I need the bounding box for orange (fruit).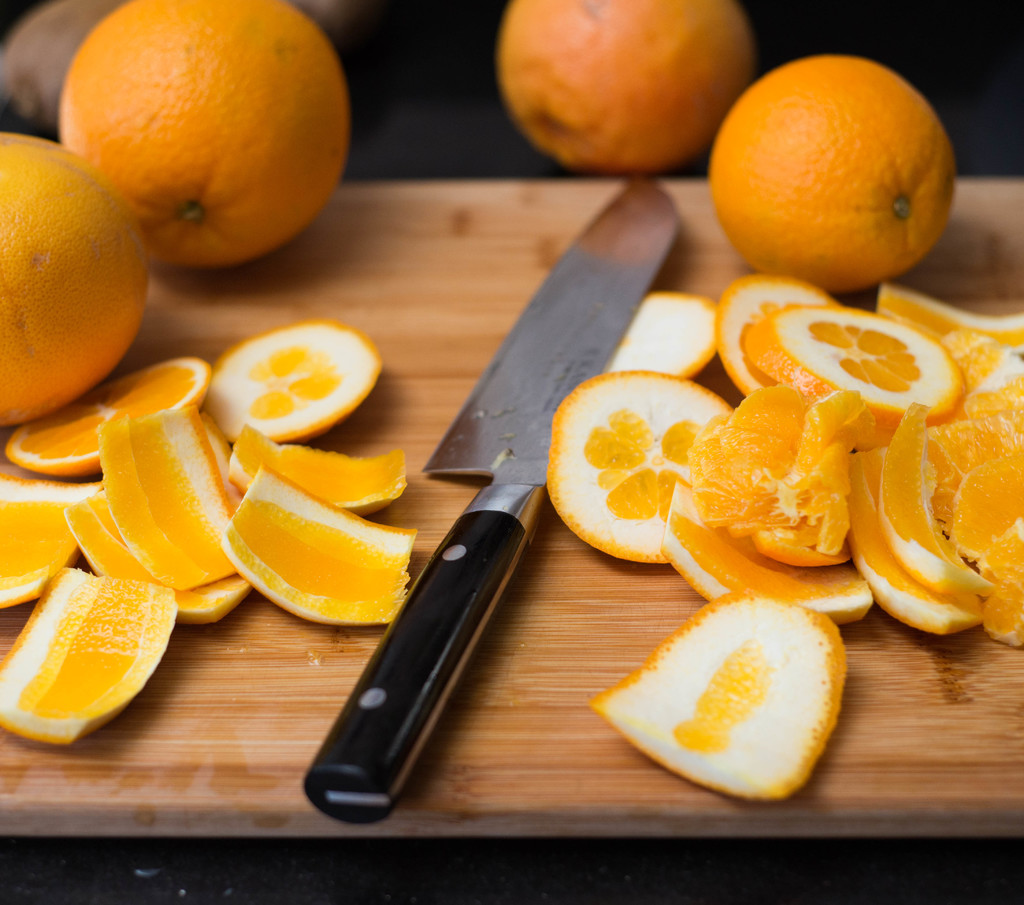
Here it is: [493, 0, 758, 172].
